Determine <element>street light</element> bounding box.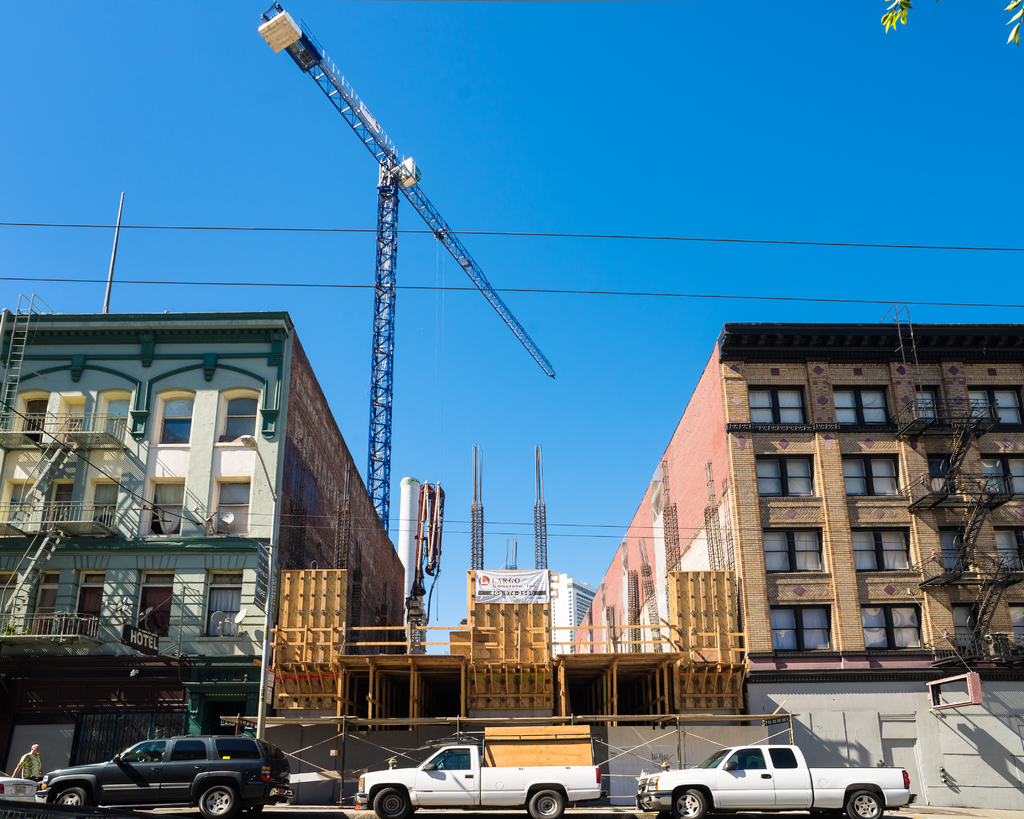
Determined: [239, 434, 285, 740].
